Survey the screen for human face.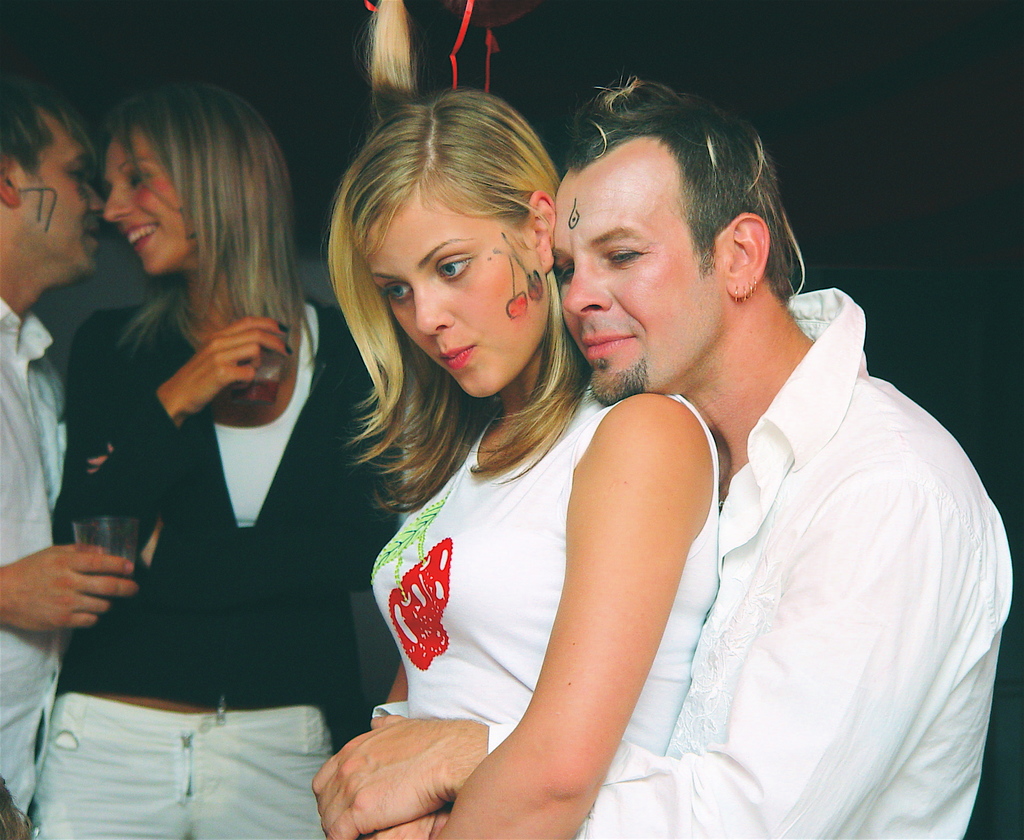
Survey found: locate(368, 197, 550, 401).
